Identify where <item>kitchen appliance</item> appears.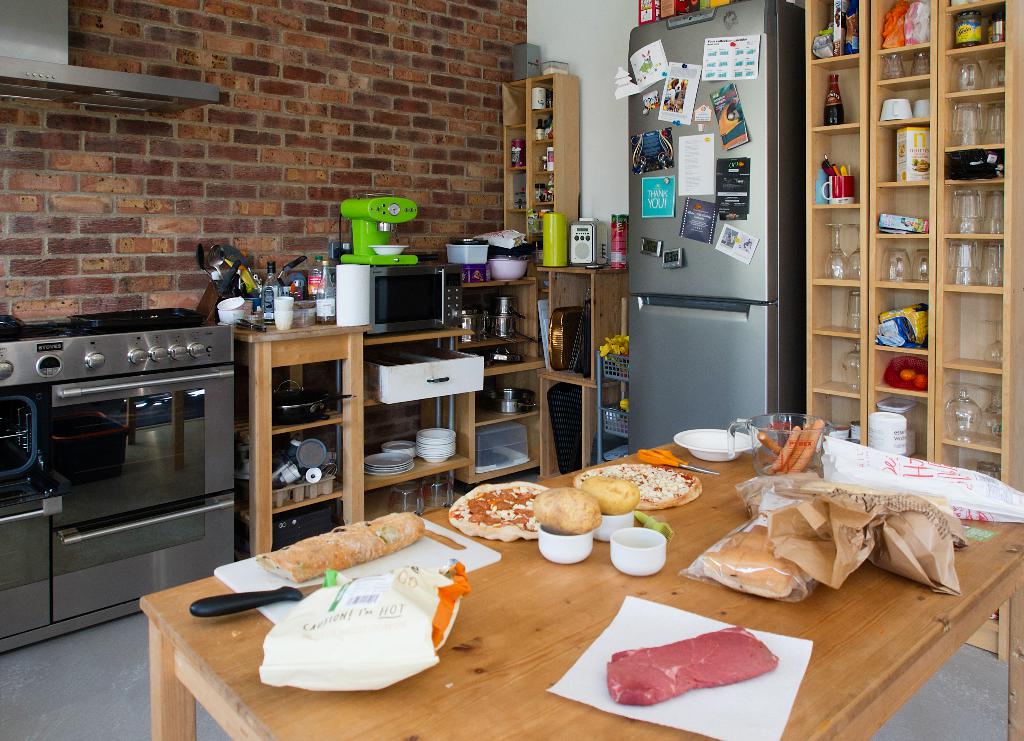
Appears at <region>586, 464, 691, 511</region>.
